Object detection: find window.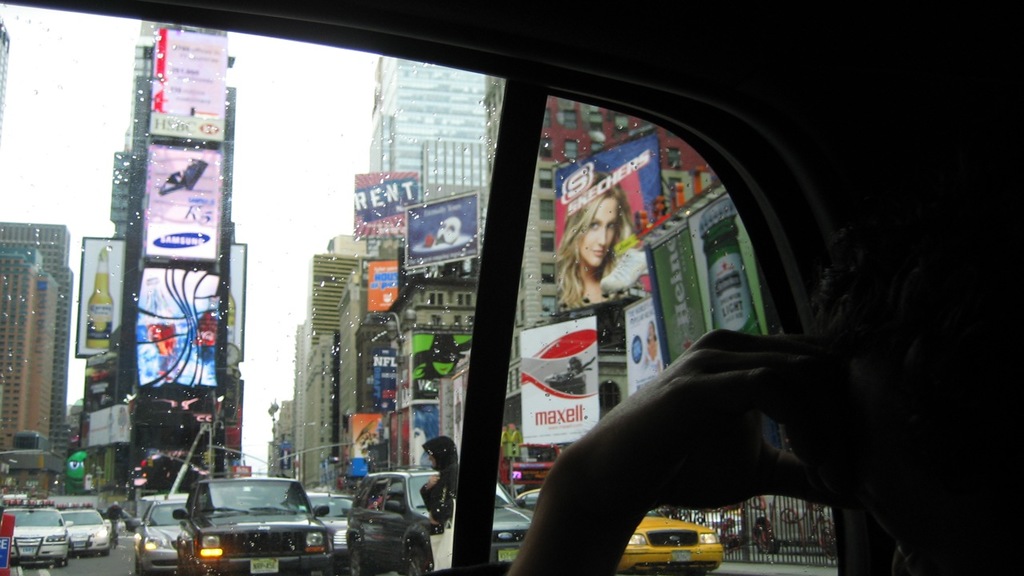
left=0, top=29, right=466, bottom=575.
